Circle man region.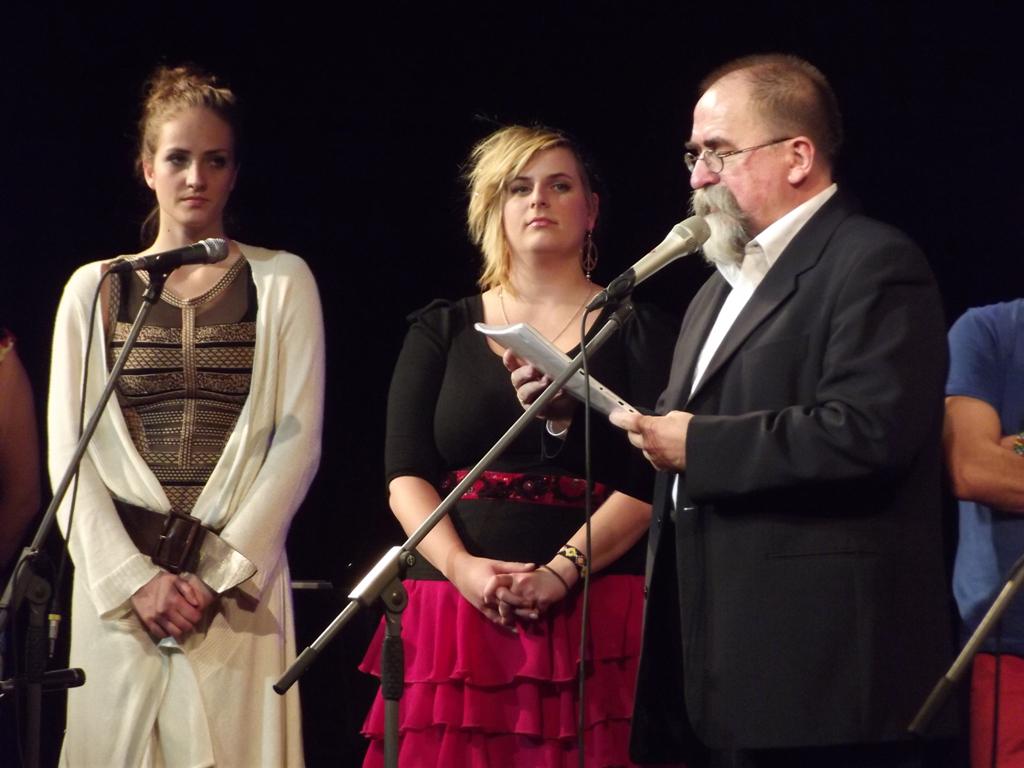
Region: <box>943,291,1023,767</box>.
